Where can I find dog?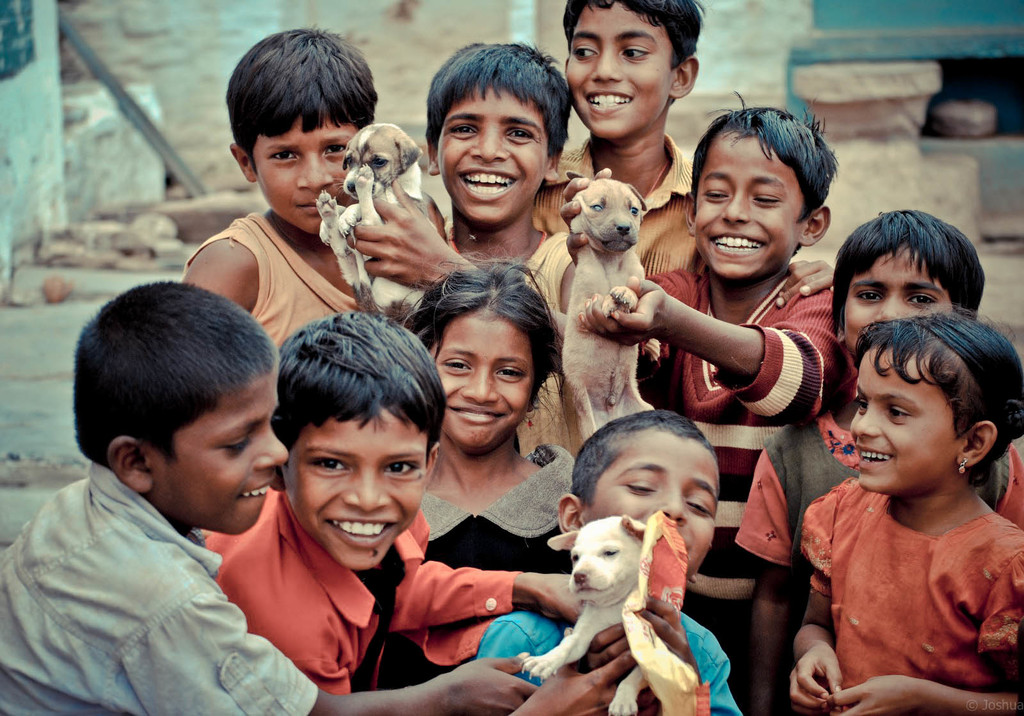
You can find it at Rect(317, 123, 423, 330).
